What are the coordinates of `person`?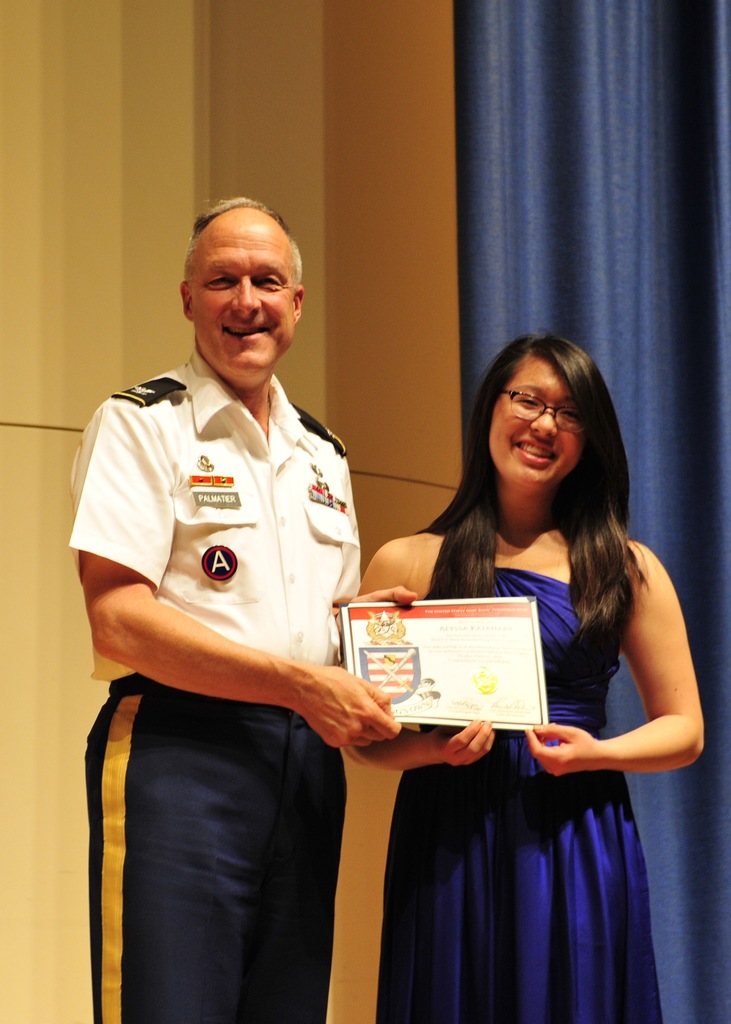
<region>348, 328, 707, 1023</region>.
